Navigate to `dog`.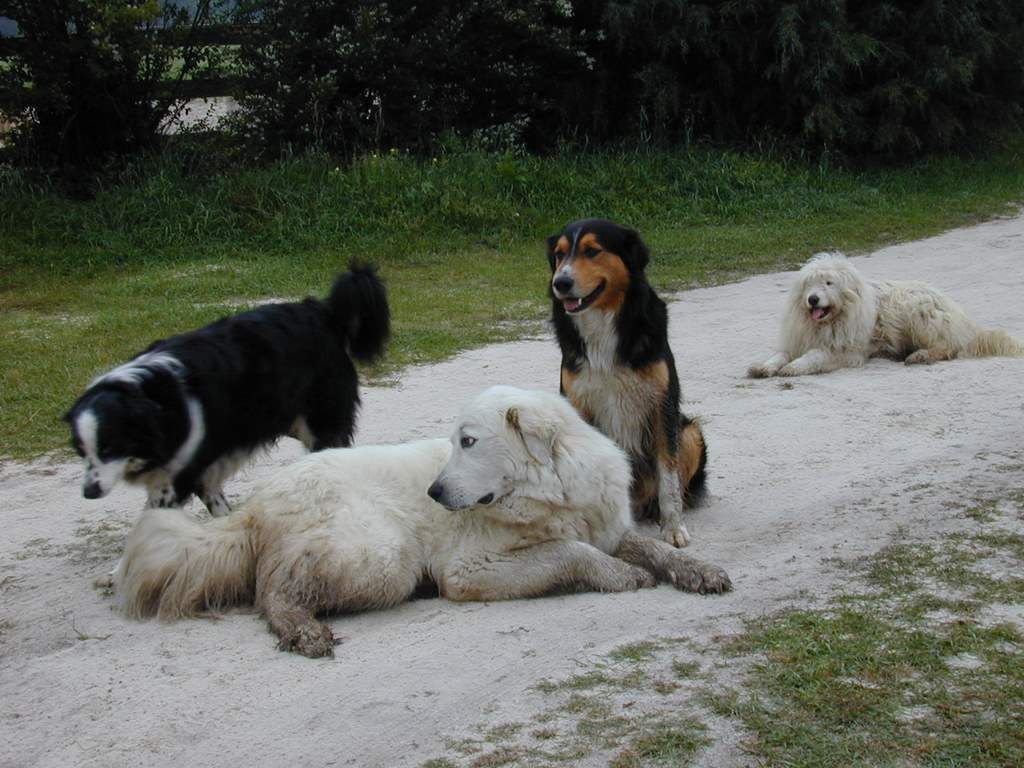
Navigation target: [x1=62, y1=260, x2=398, y2=588].
